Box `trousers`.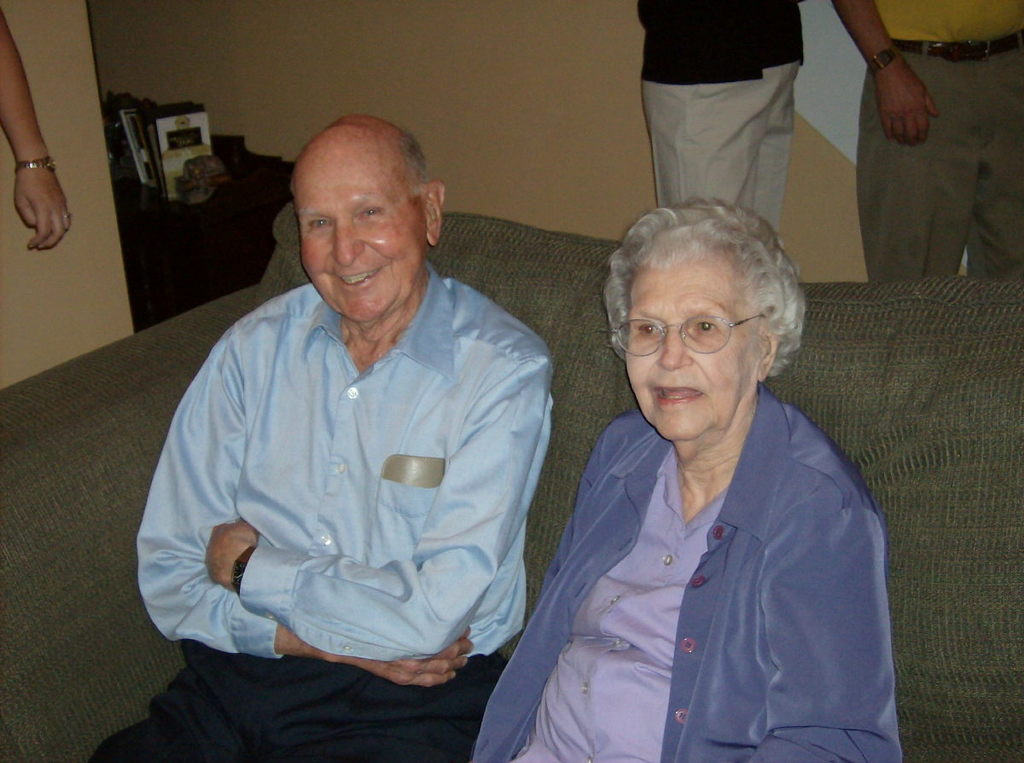
region(90, 653, 504, 762).
